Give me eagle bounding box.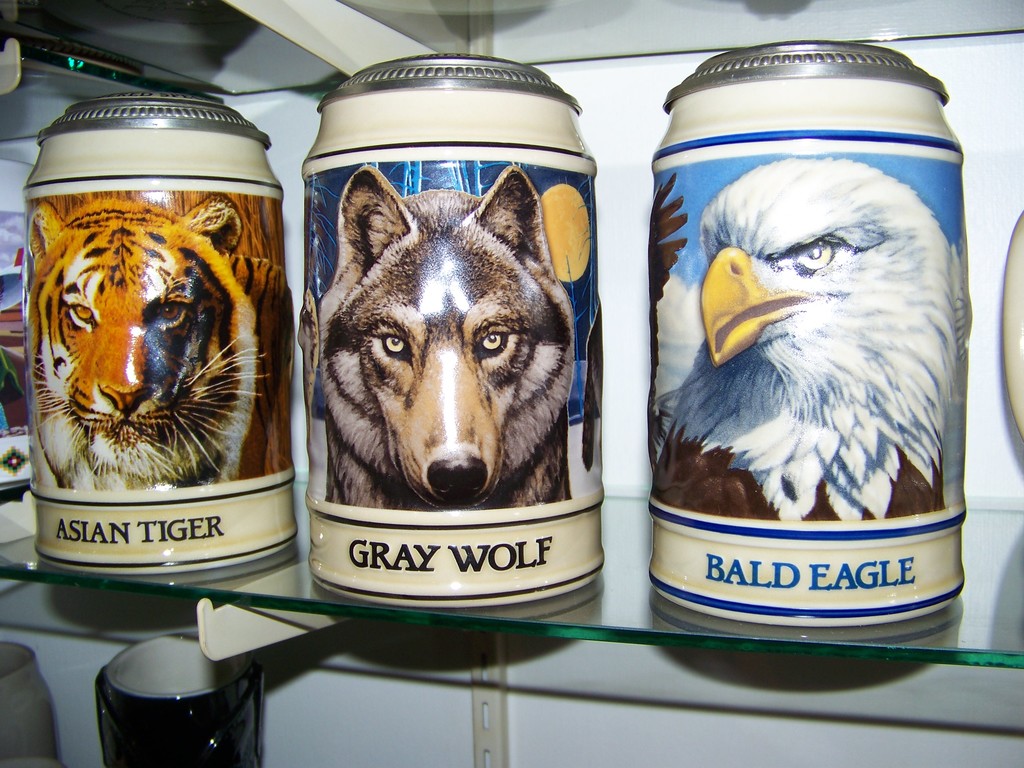
detection(650, 156, 967, 523).
